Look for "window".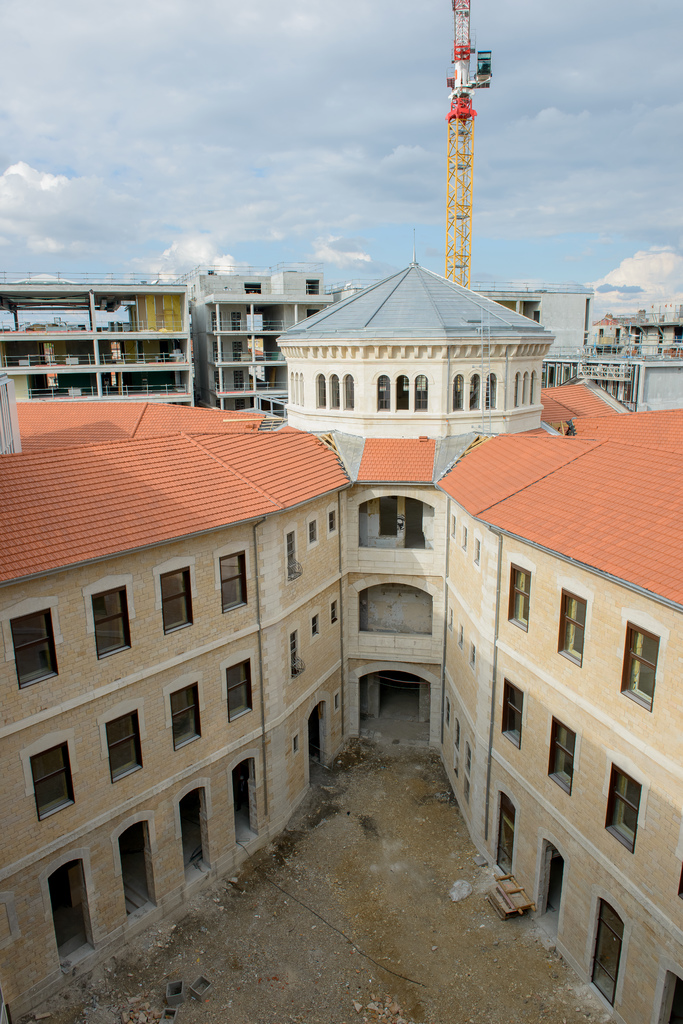
Found: bbox=[104, 709, 142, 790].
